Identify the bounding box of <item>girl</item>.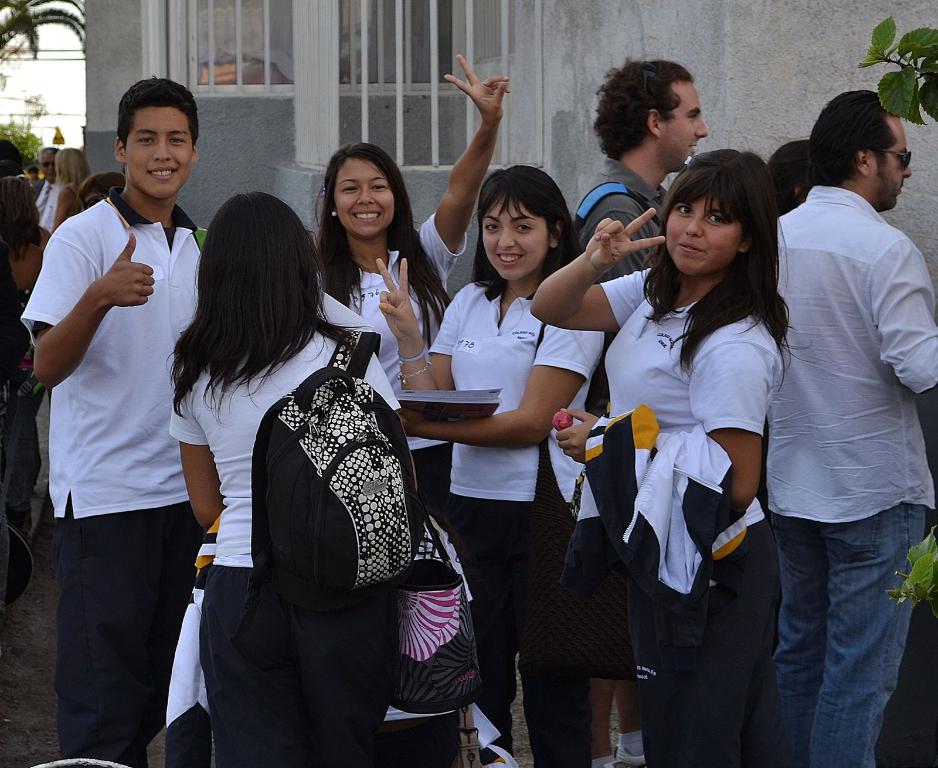
select_region(168, 192, 420, 767).
